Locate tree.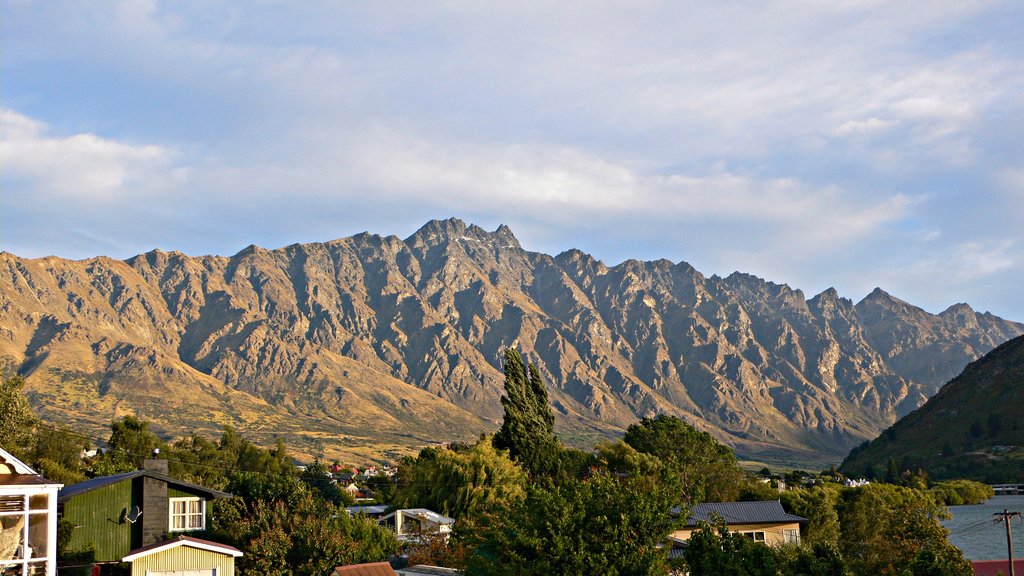
Bounding box: <bbox>240, 500, 364, 575</bbox>.
